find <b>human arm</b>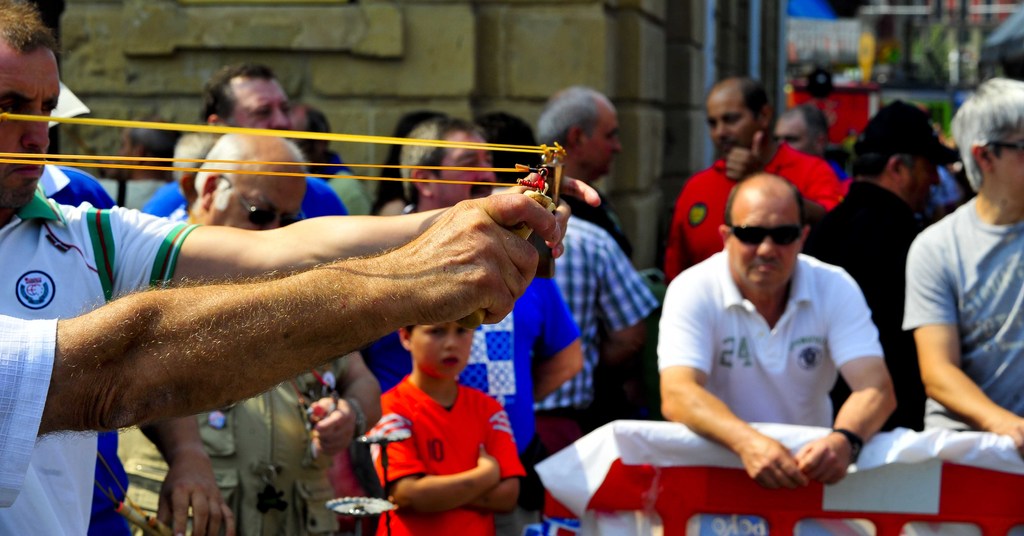
left=465, top=400, right=527, bottom=507
